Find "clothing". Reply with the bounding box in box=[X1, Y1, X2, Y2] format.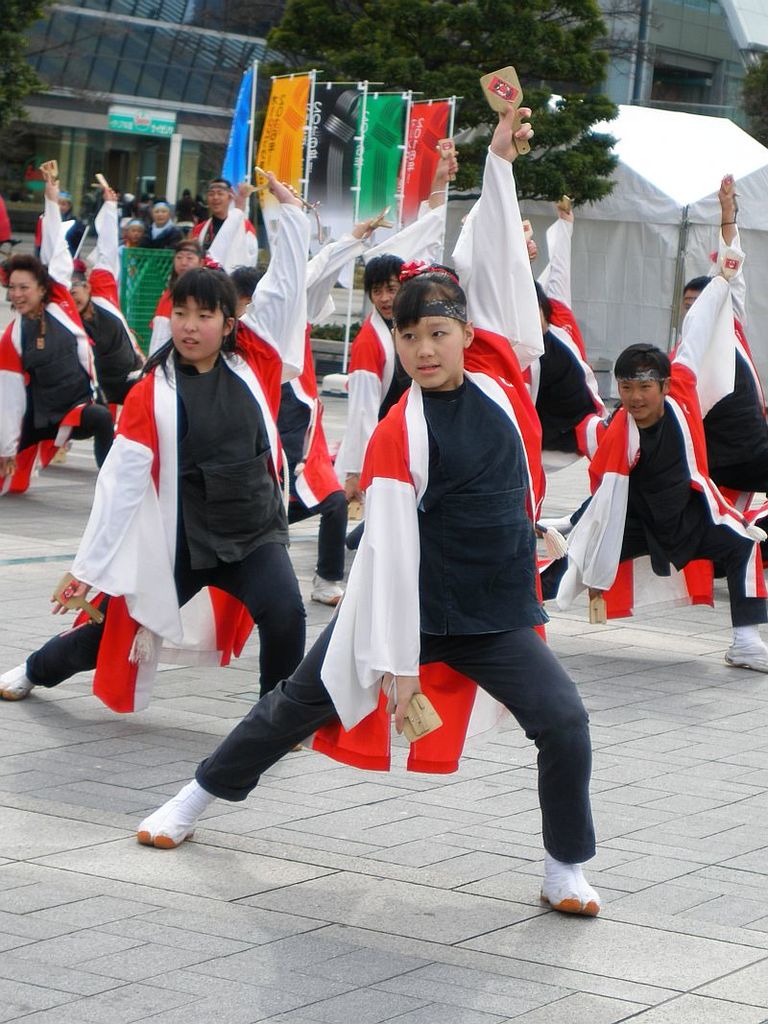
box=[0, 195, 117, 496].
